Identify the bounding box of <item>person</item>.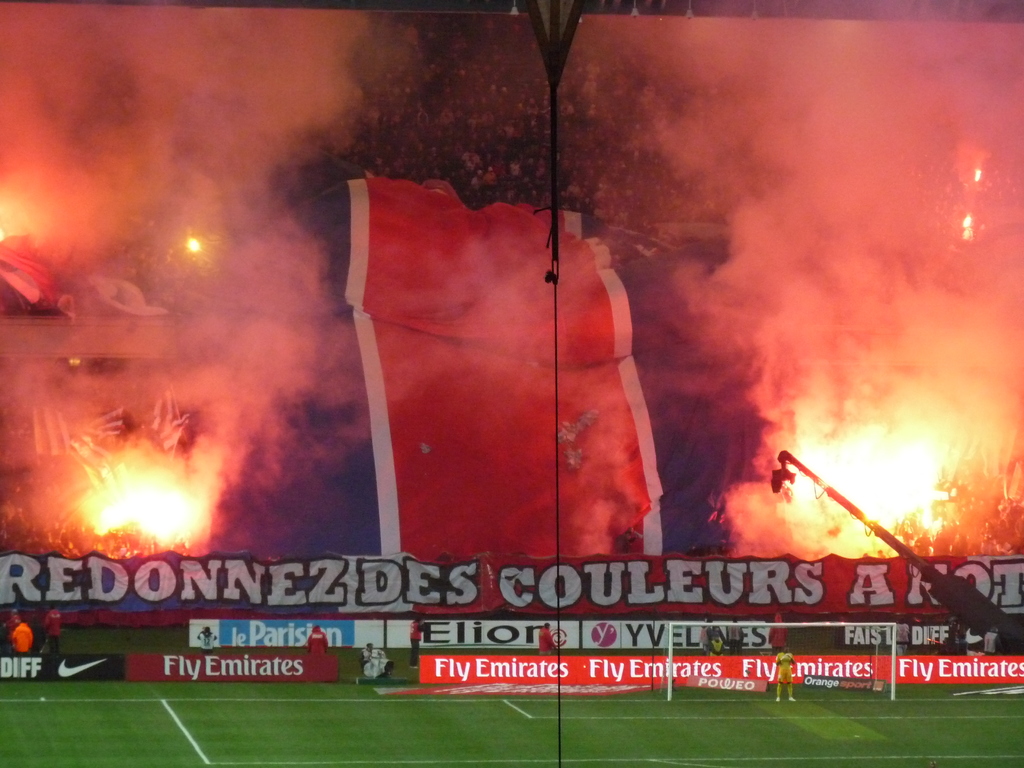
crop(540, 622, 559, 657).
